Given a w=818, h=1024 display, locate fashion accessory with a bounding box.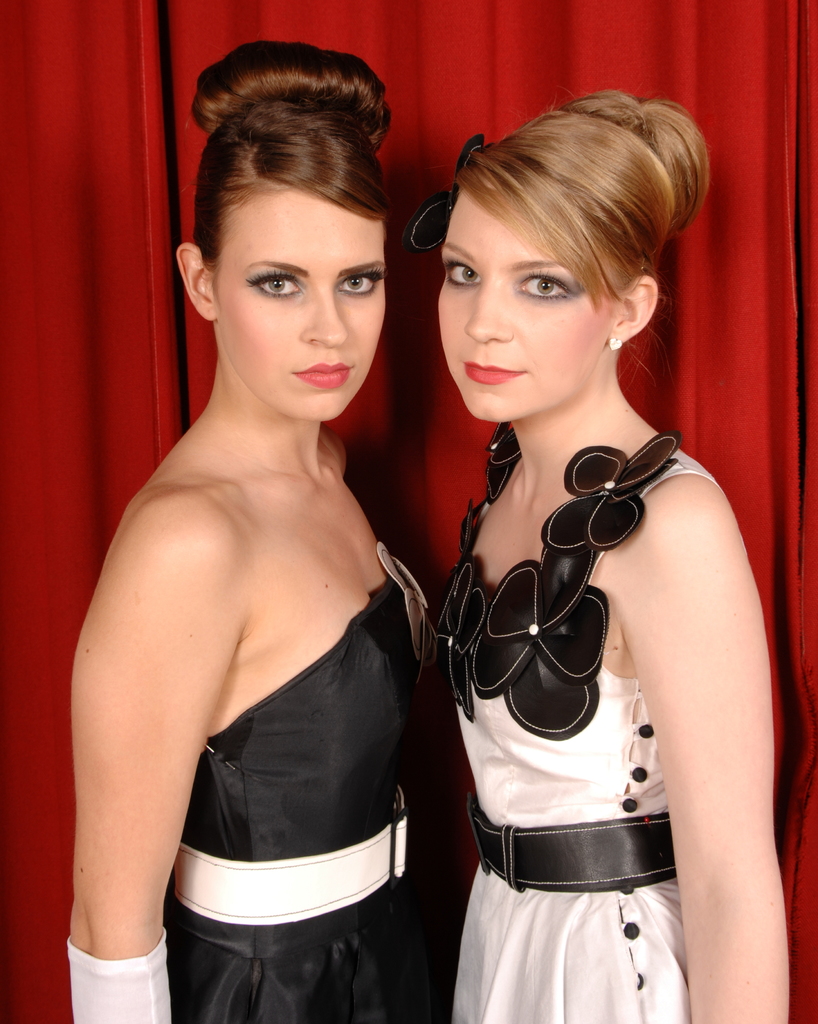
Located: (168, 781, 412, 927).
